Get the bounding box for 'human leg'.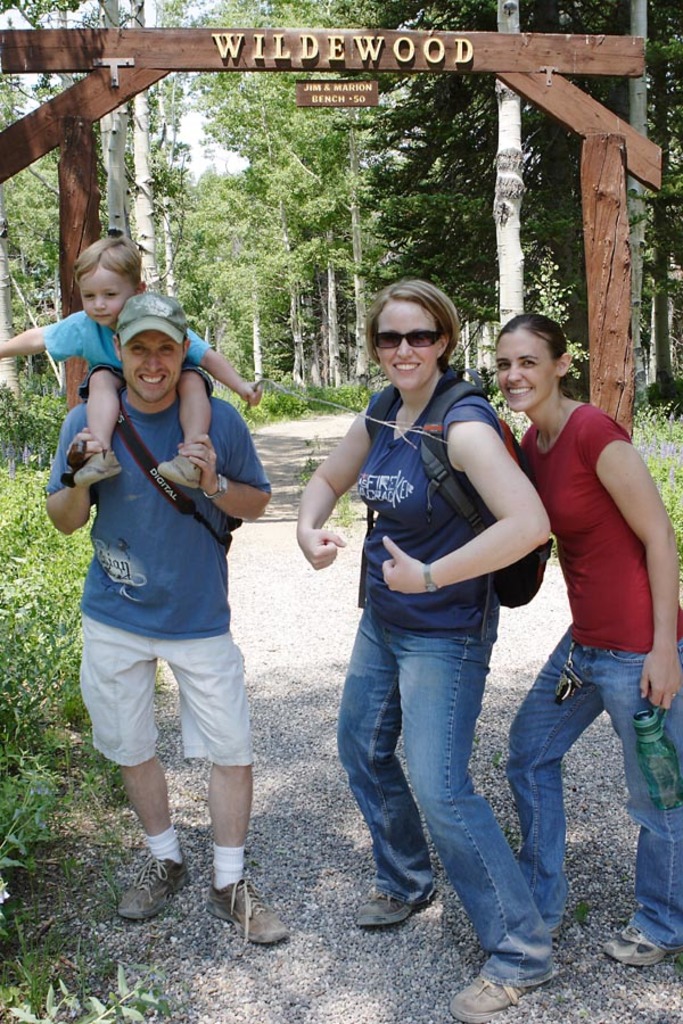
77, 606, 184, 918.
